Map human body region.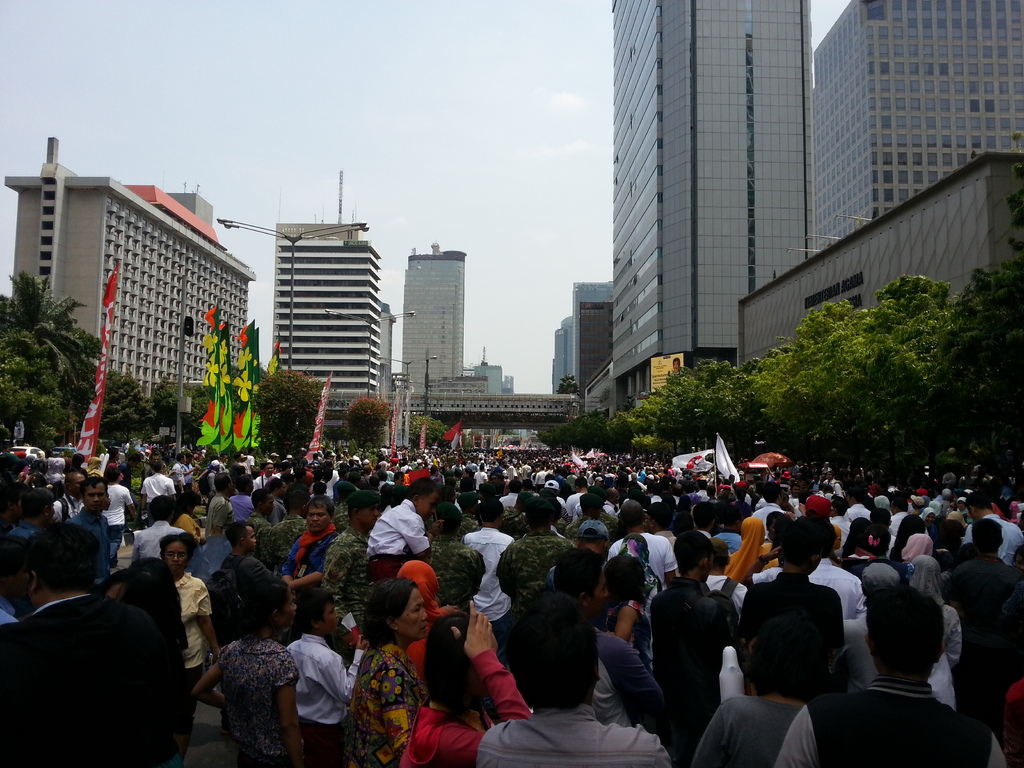
Mapped to (left=887, top=490, right=918, bottom=552).
